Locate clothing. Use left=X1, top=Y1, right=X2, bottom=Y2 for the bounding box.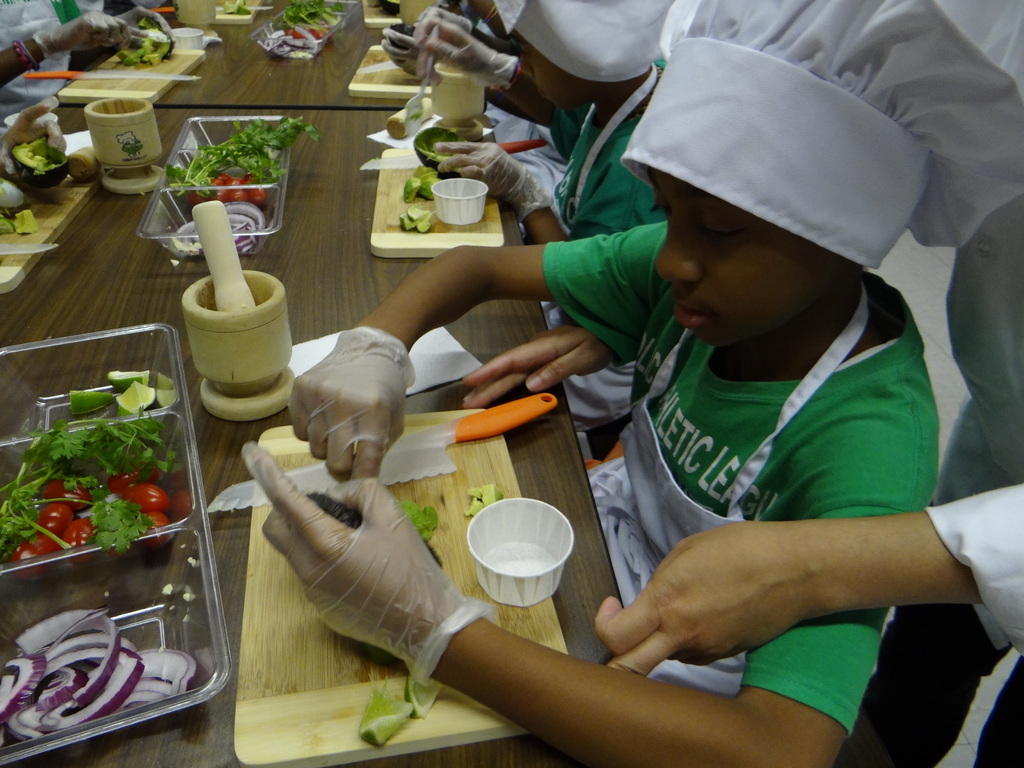
left=555, top=53, right=681, bottom=248.
